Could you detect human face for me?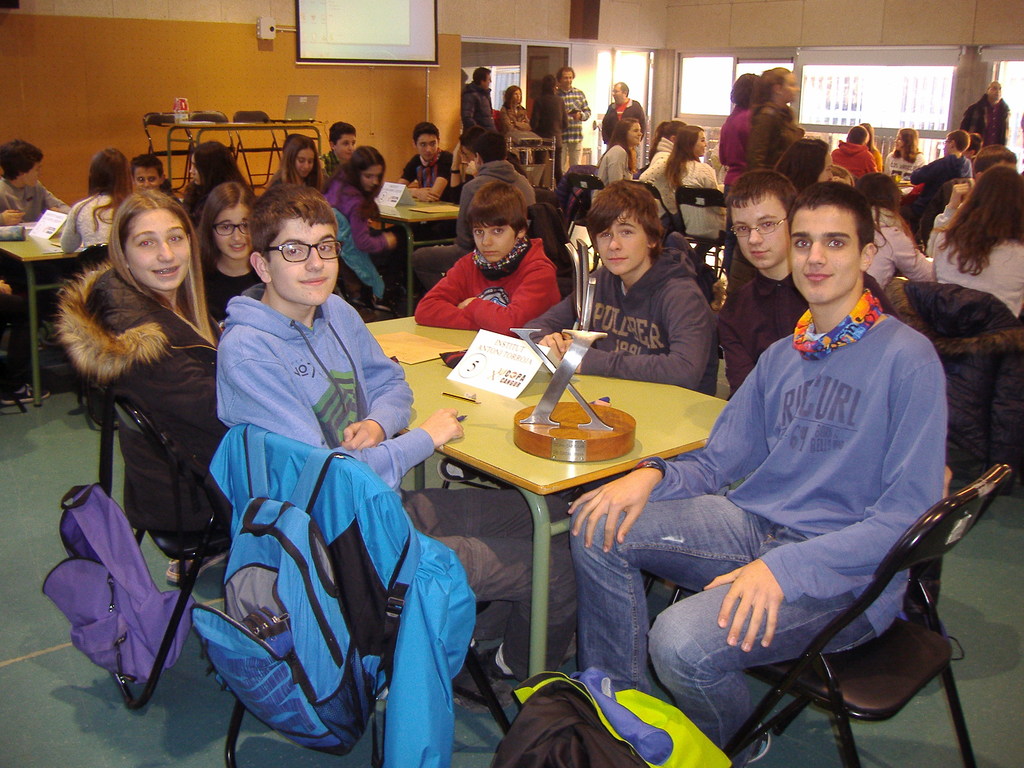
Detection result: <box>417,133,439,164</box>.
